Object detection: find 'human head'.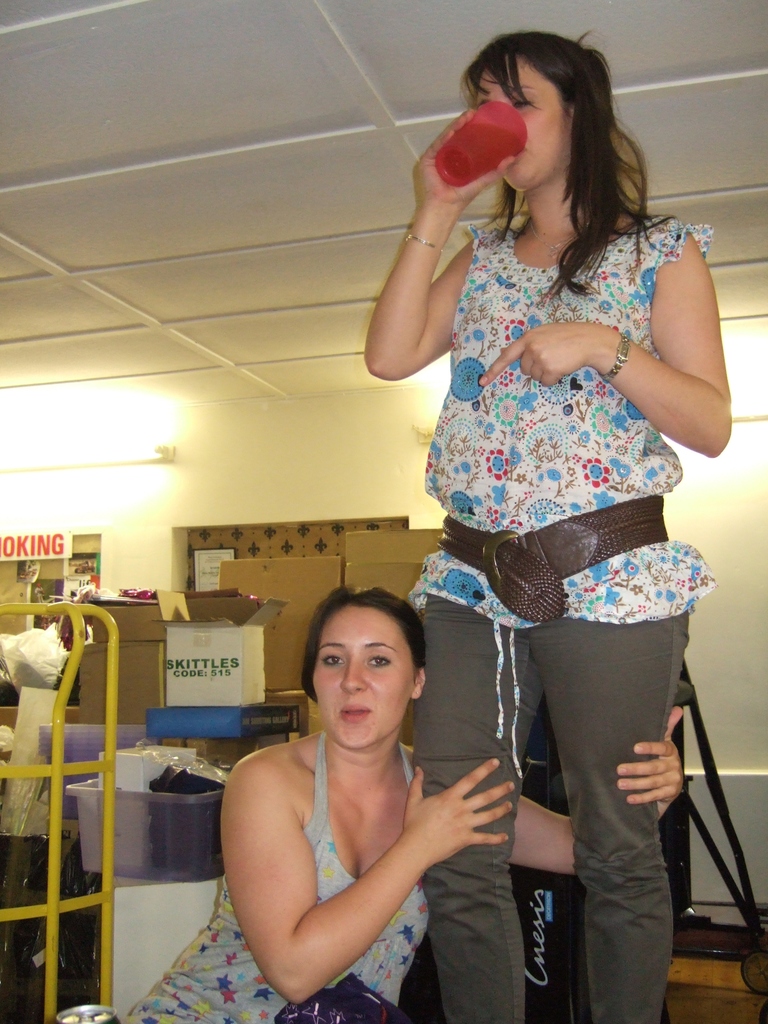
471:30:609:184.
